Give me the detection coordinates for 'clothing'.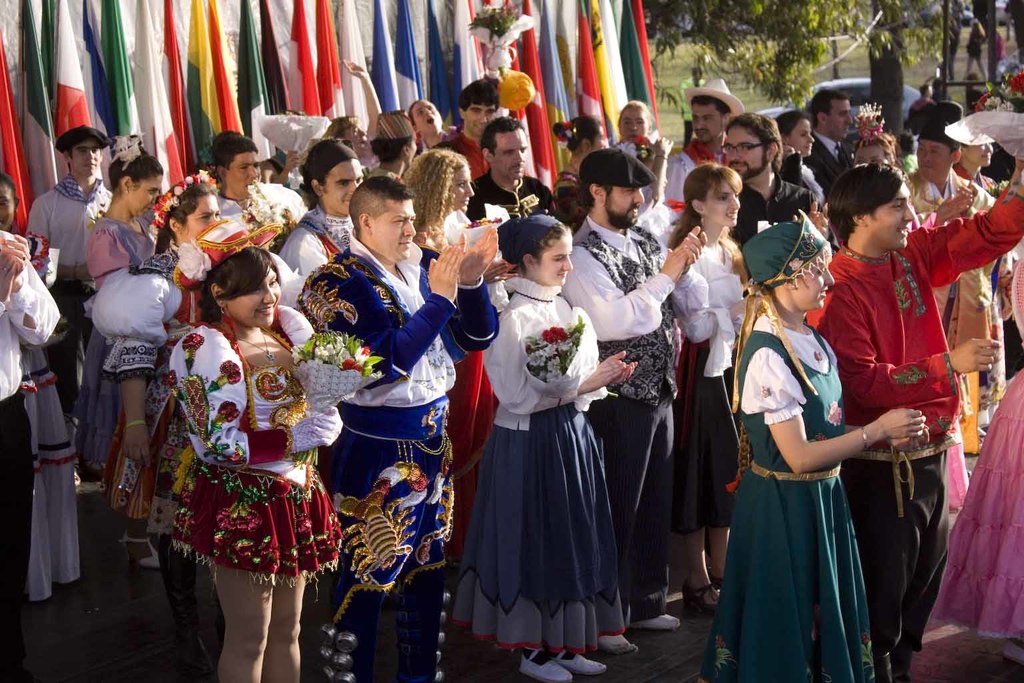
detection(989, 33, 1010, 69).
